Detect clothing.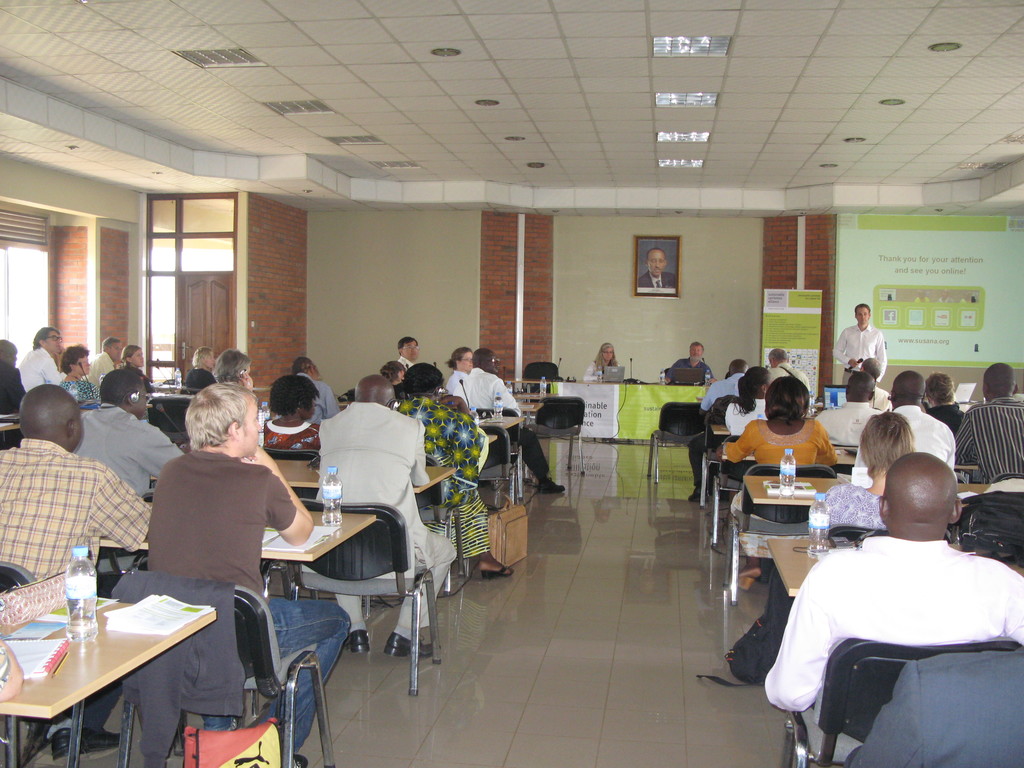
Detected at pyautogui.locateOnScreen(876, 383, 892, 417).
